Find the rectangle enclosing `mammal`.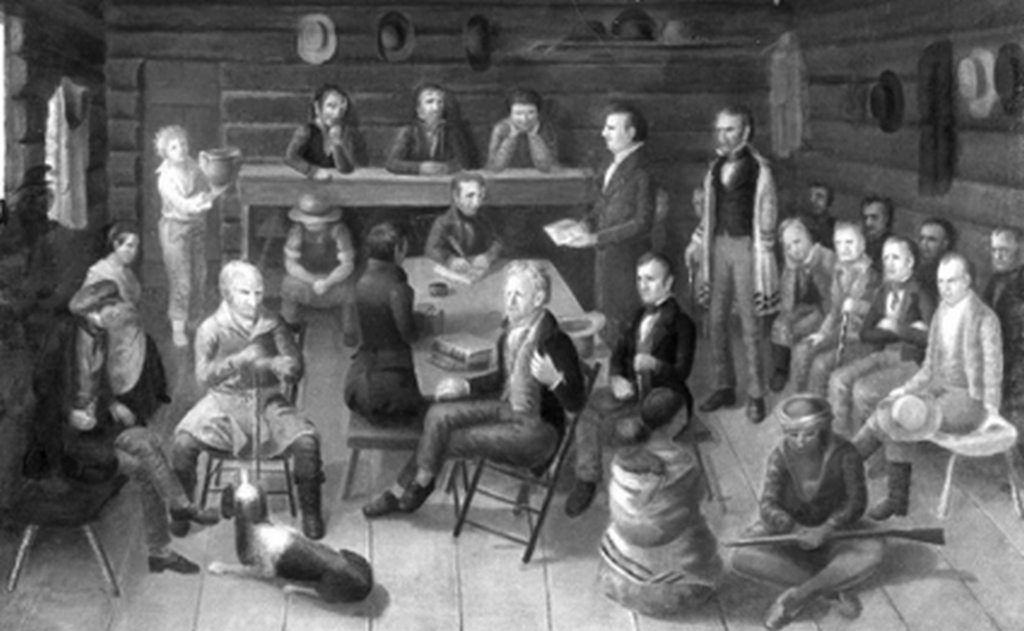
(390, 78, 478, 182).
